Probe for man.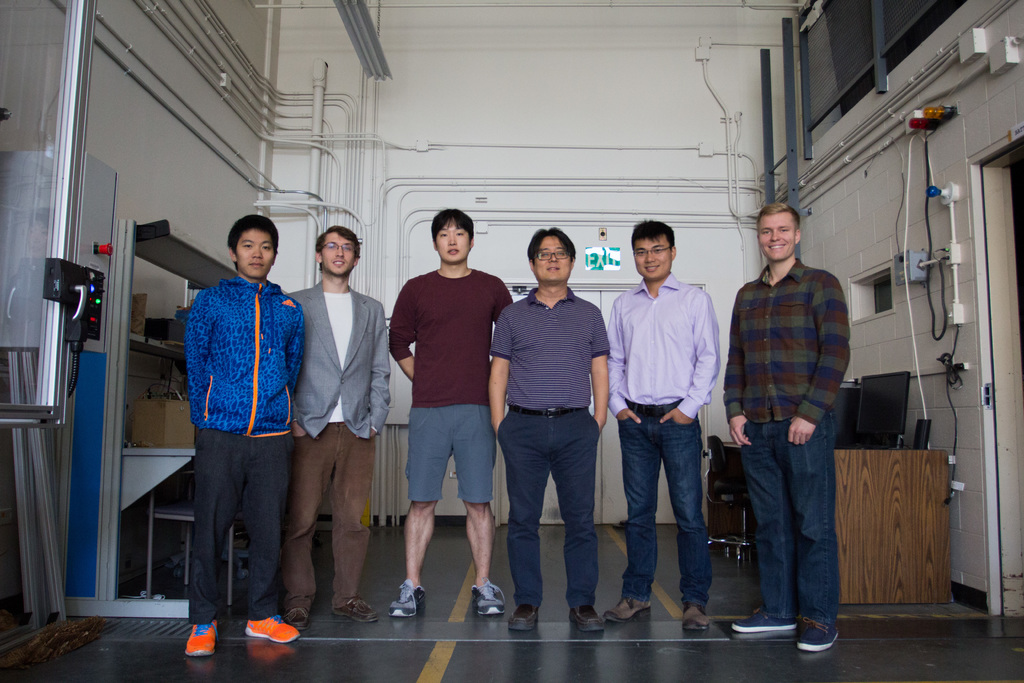
Probe result: crop(281, 226, 391, 633).
